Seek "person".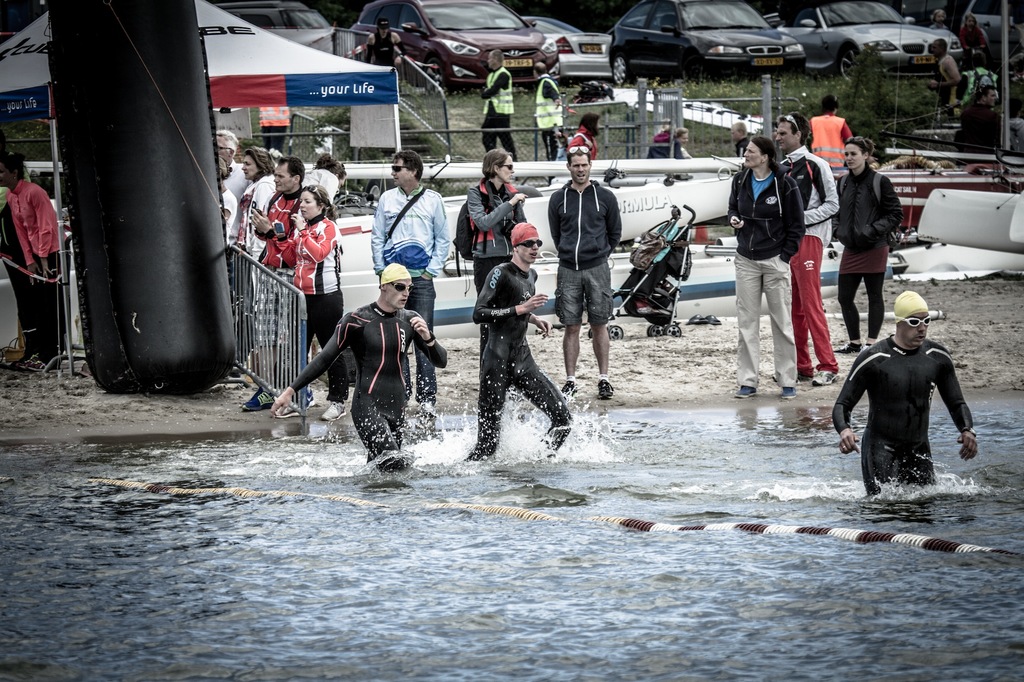
rect(209, 131, 263, 253).
